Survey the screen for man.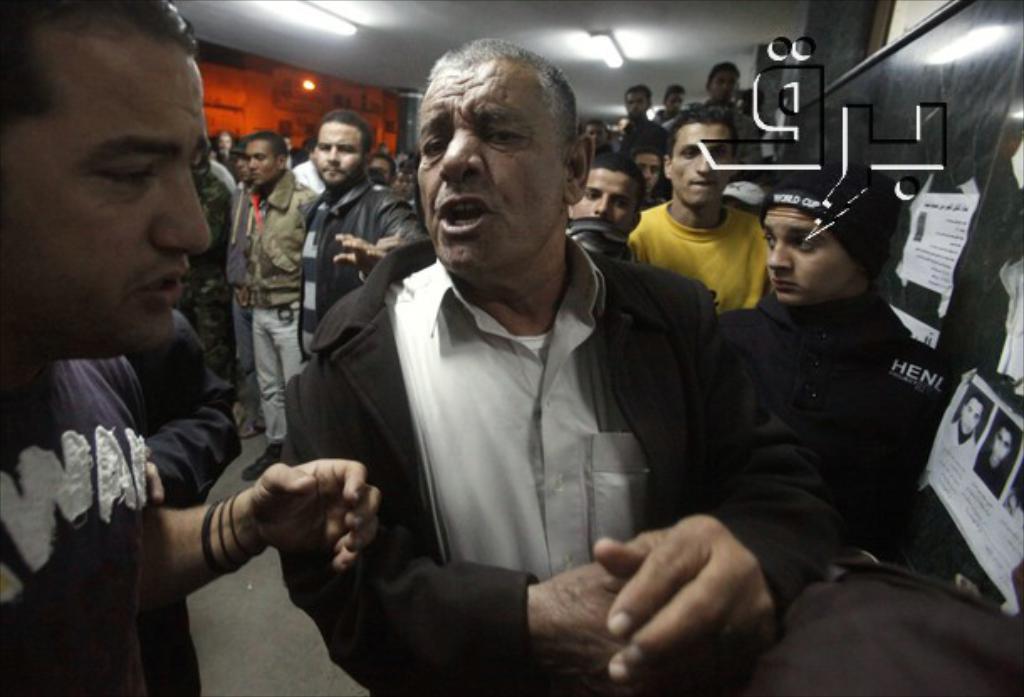
Survey found: (0,0,379,695).
